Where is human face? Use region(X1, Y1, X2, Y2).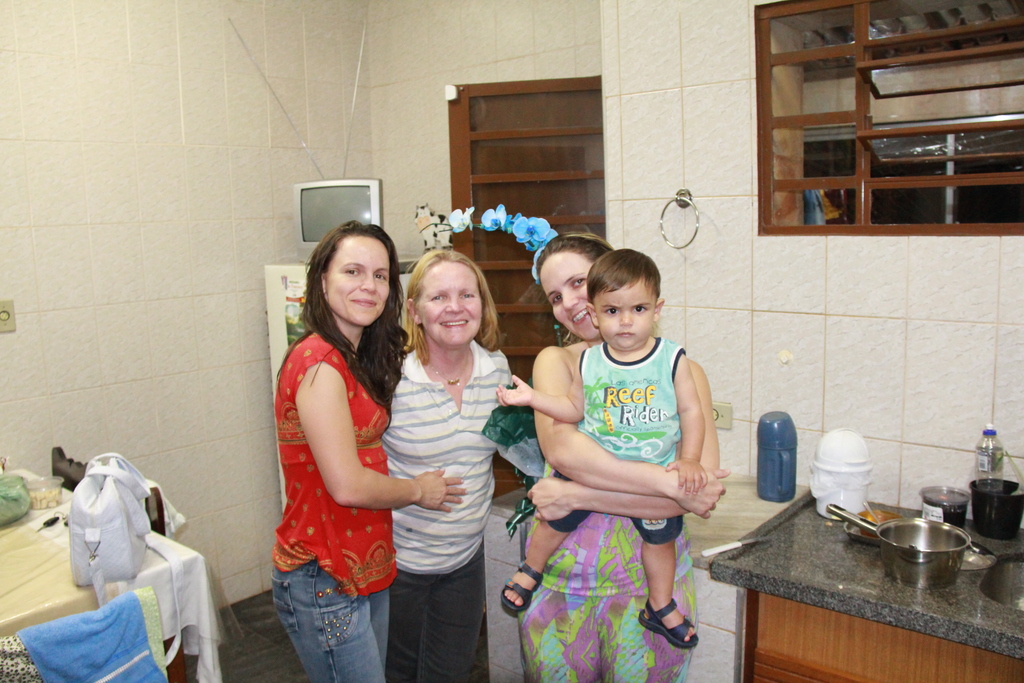
region(598, 281, 650, 352).
